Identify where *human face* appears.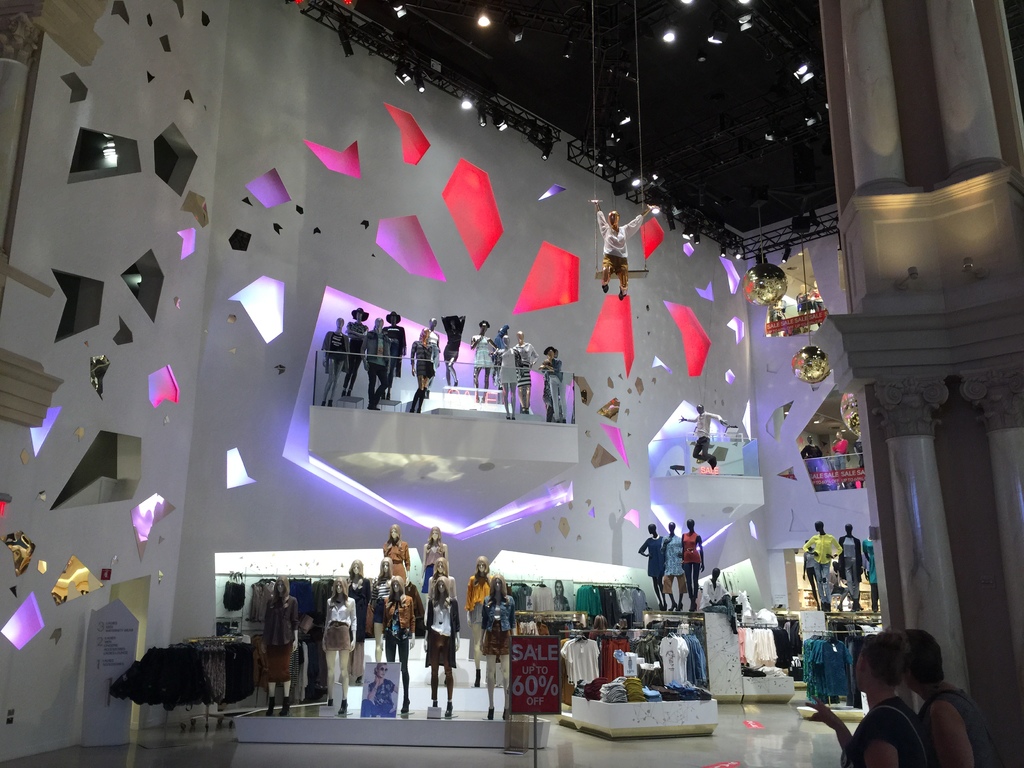
Appears at pyautogui.locateOnScreen(435, 563, 446, 576).
